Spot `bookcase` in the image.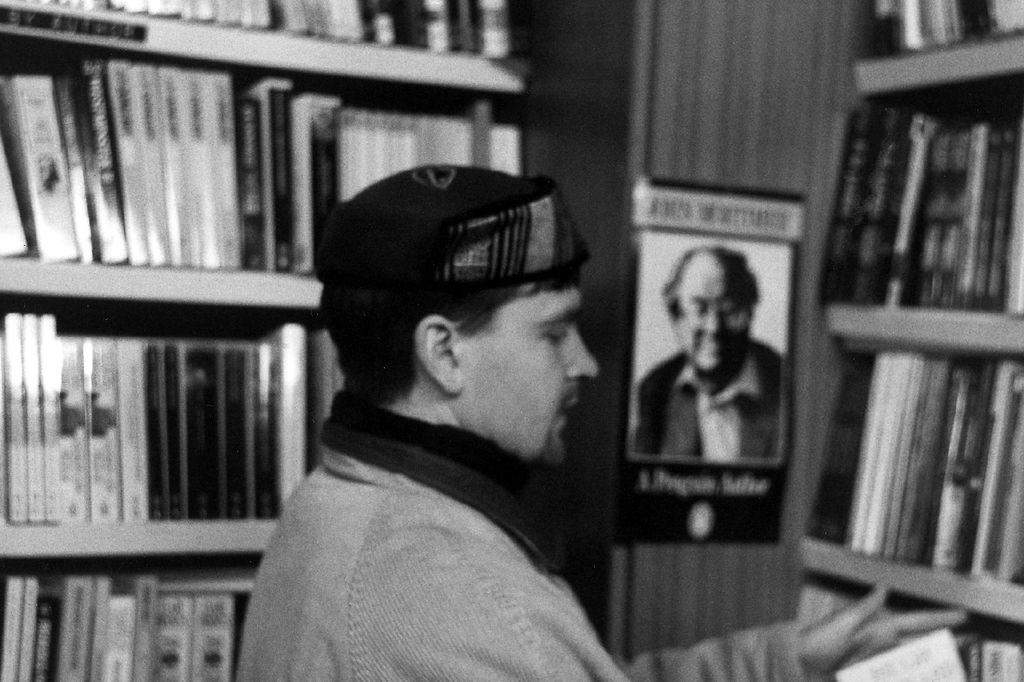
`bookcase` found at detection(0, 3, 538, 681).
